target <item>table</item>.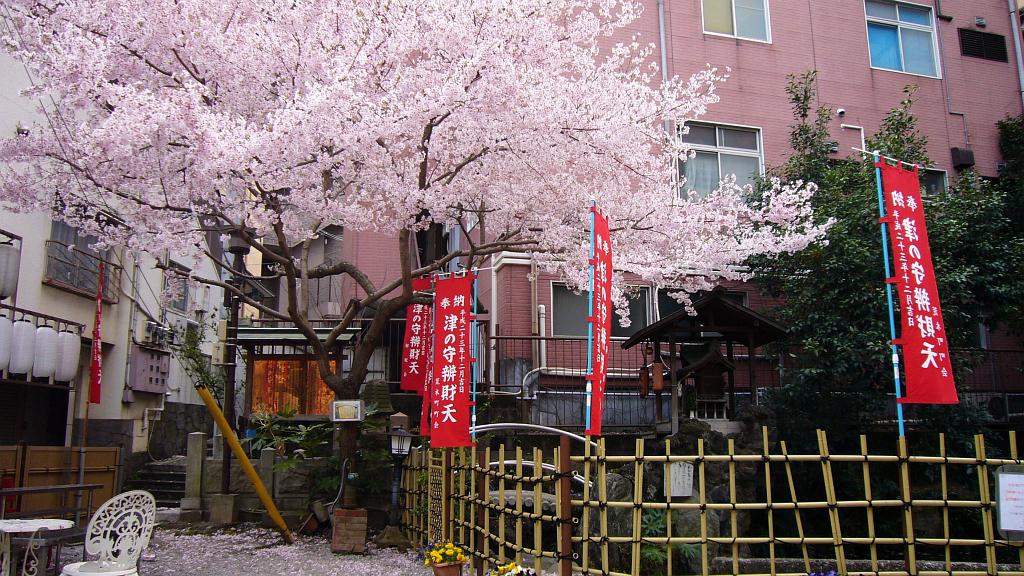
Target region: (x1=0, y1=517, x2=74, y2=575).
